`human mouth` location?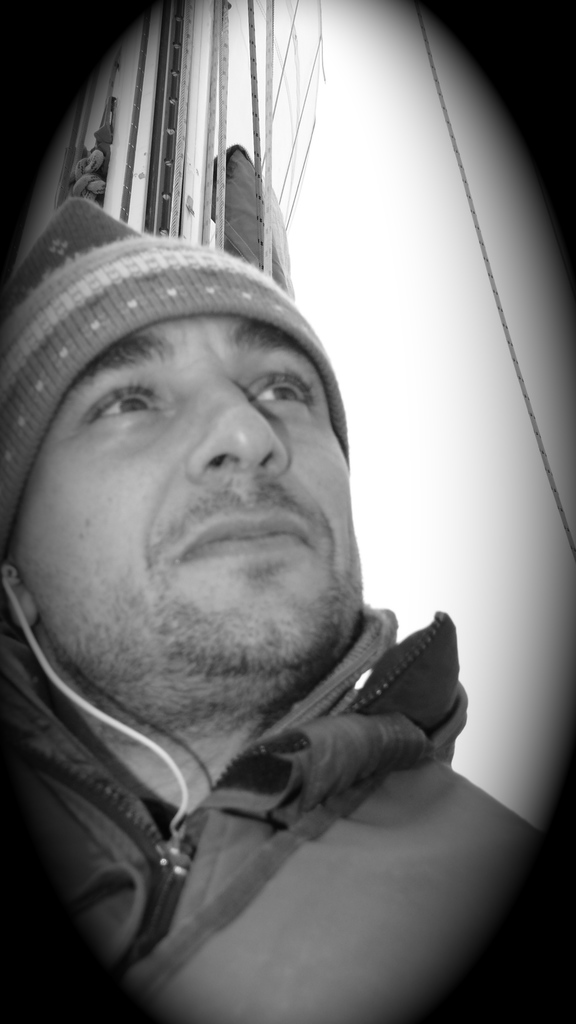
left=179, top=513, right=308, bottom=561
